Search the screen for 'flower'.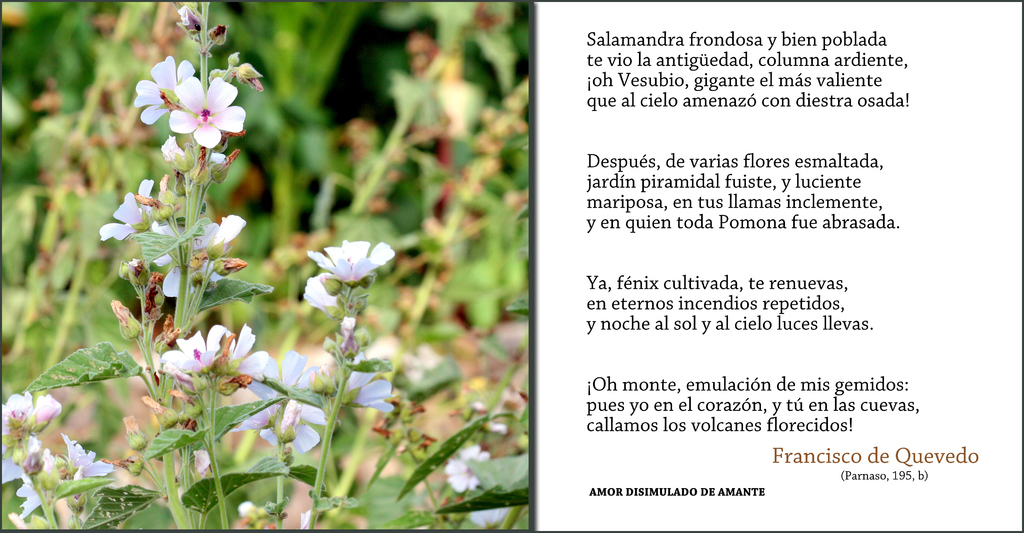
Found at x1=132 y1=53 x2=196 y2=126.
